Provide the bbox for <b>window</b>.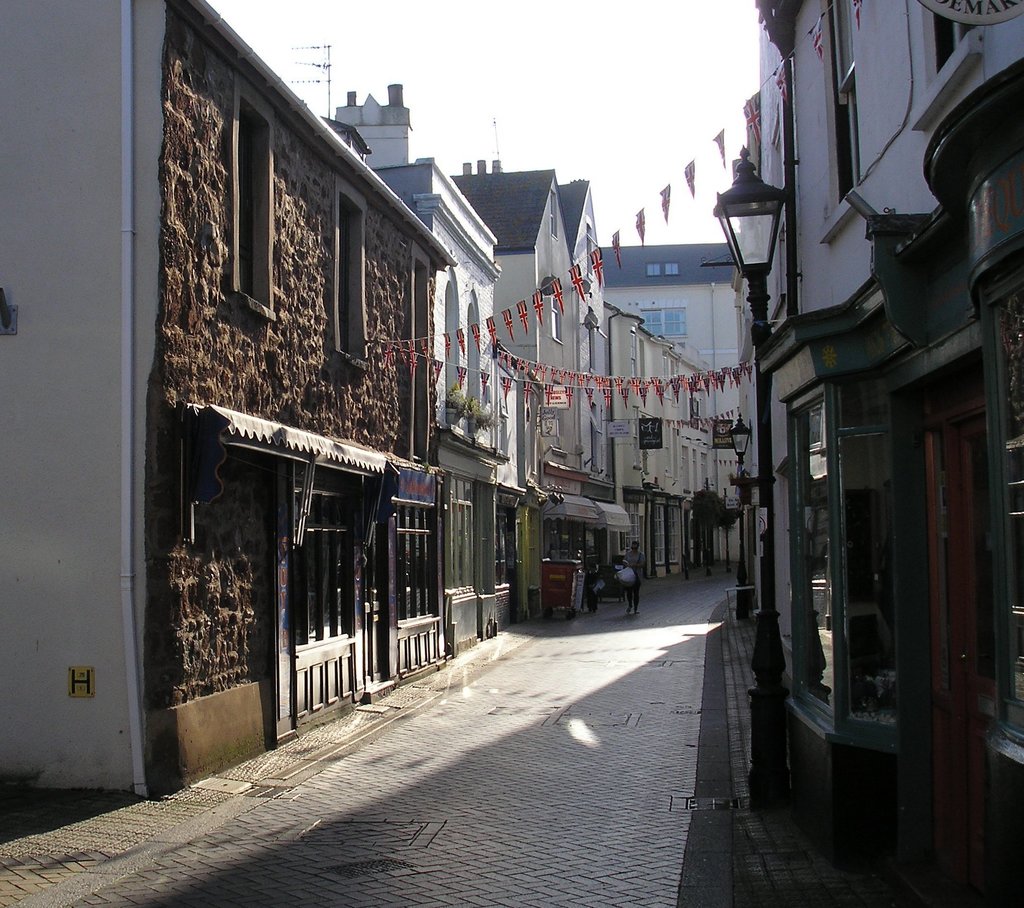
(920, 0, 982, 83).
